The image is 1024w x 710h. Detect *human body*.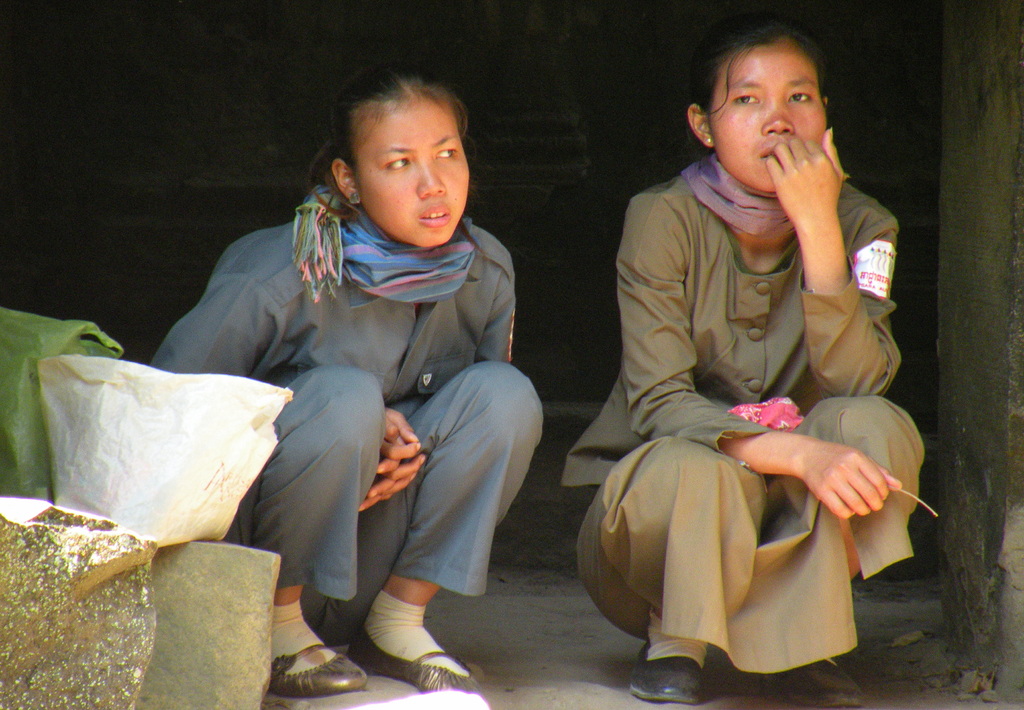
Detection: <region>148, 54, 541, 701</region>.
